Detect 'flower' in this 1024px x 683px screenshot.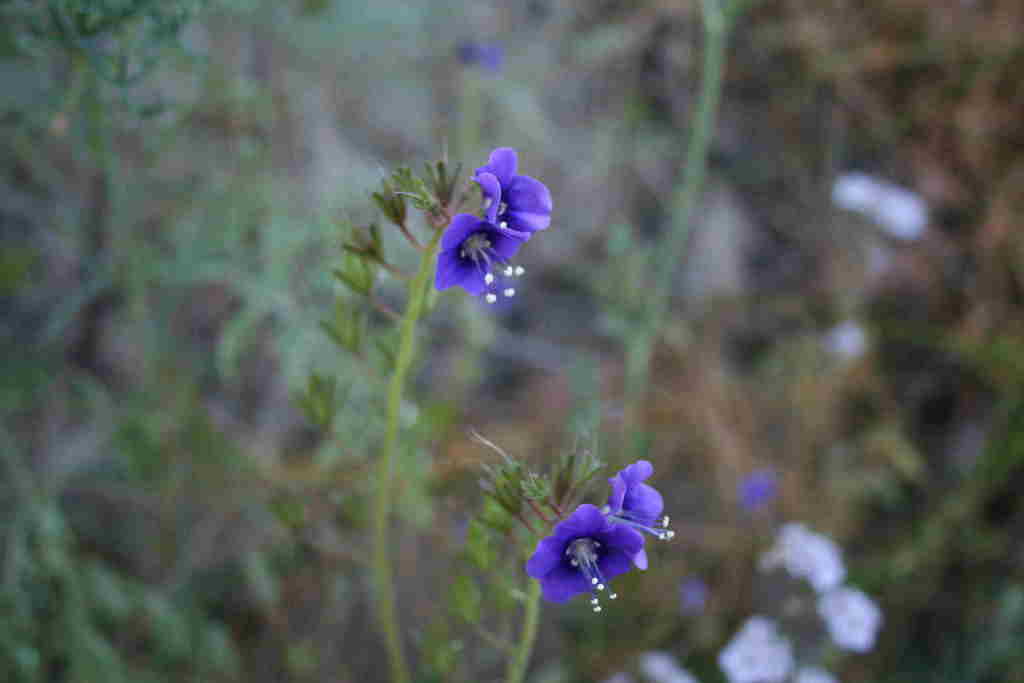
Detection: region(716, 611, 806, 682).
